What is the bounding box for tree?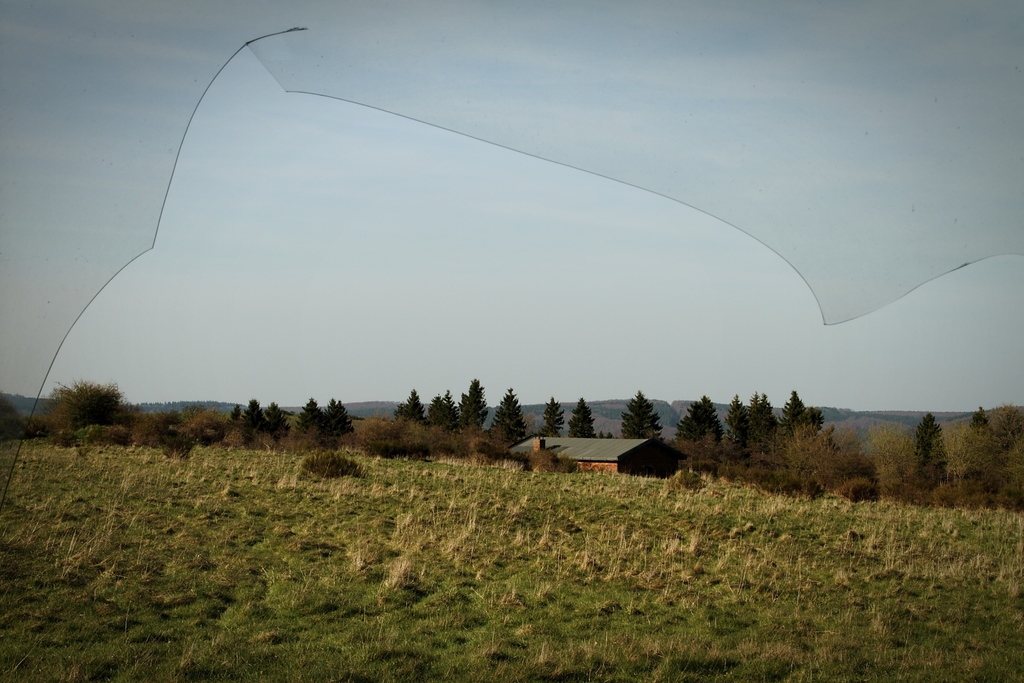
bbox(0, 397, 46, 441).
